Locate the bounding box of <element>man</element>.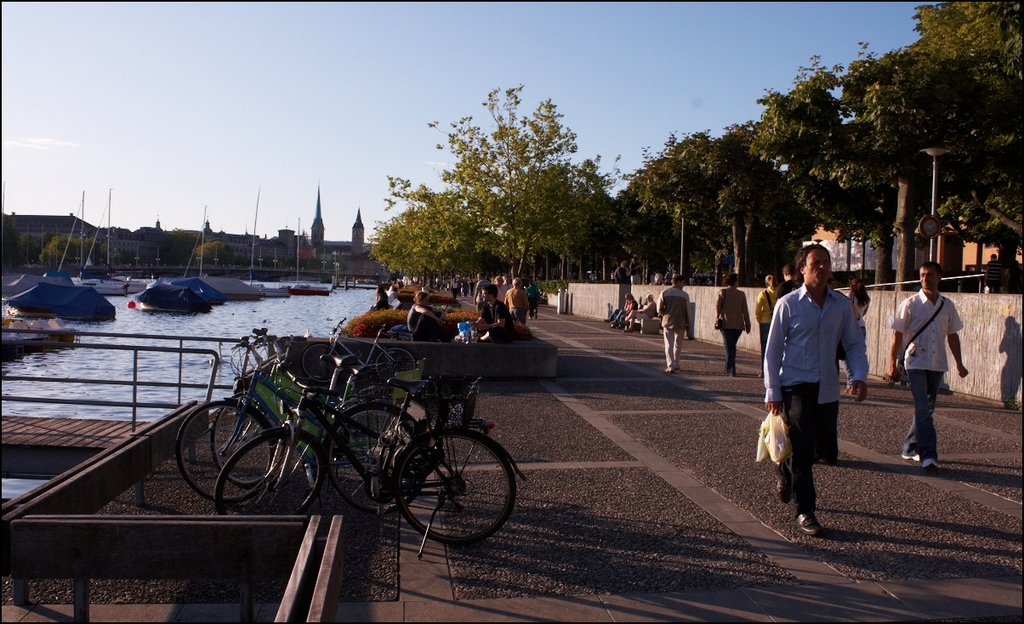
Bounding box: 762/243/874/539.
